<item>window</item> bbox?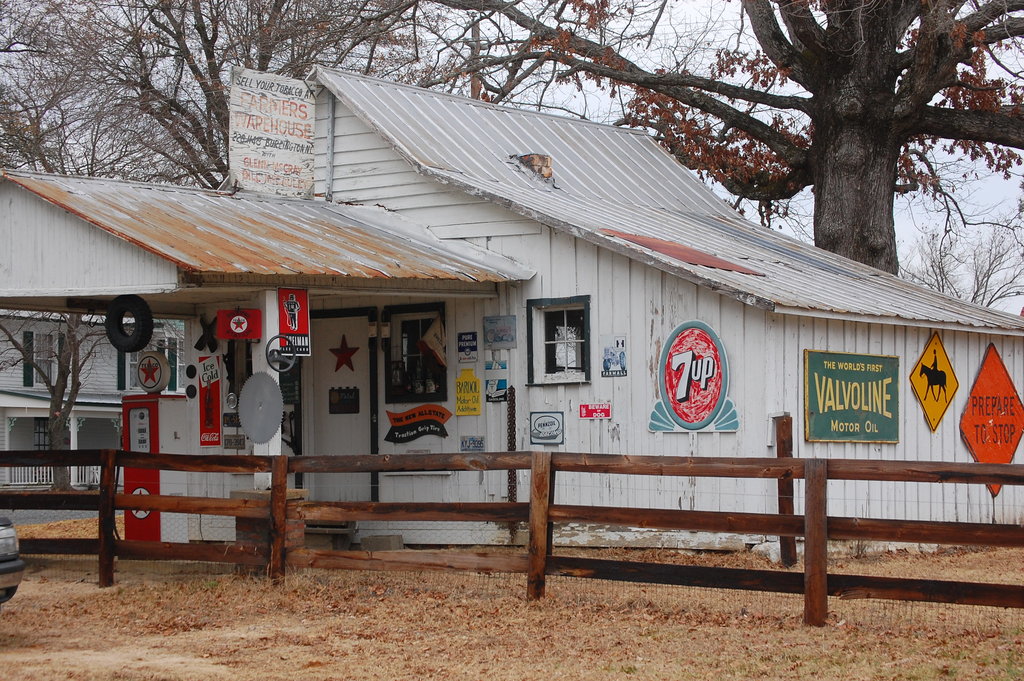
<box>124,331,187,395</box>
